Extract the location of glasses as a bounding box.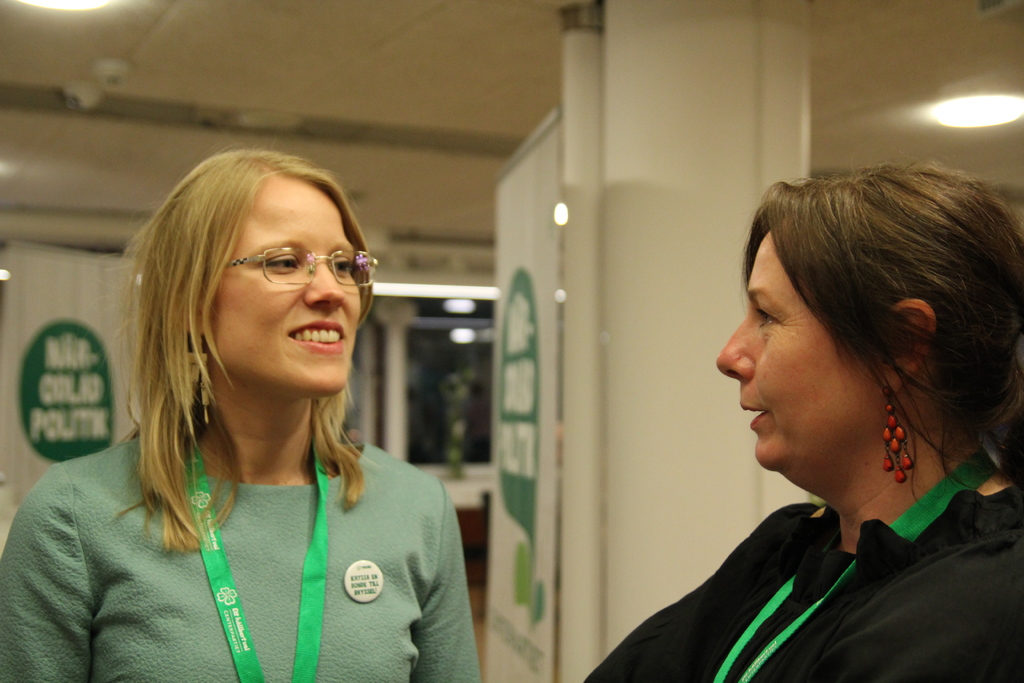
[219,240,362,289].
